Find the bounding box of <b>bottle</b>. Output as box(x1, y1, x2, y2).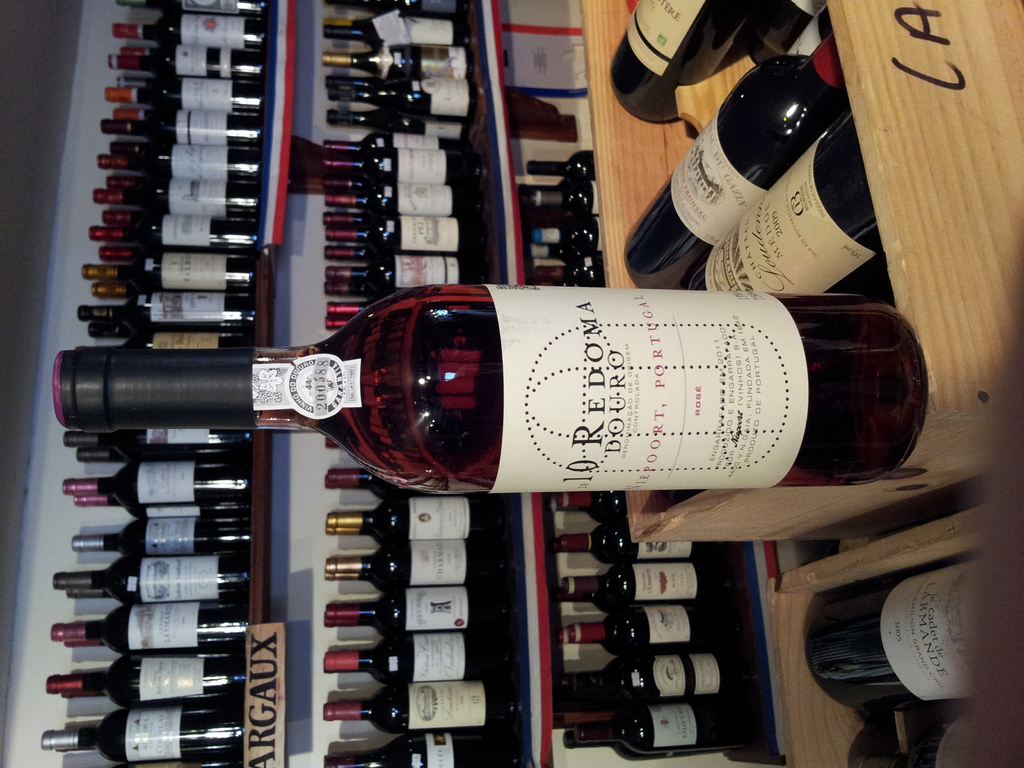
box(557, 516, 705, 568).
